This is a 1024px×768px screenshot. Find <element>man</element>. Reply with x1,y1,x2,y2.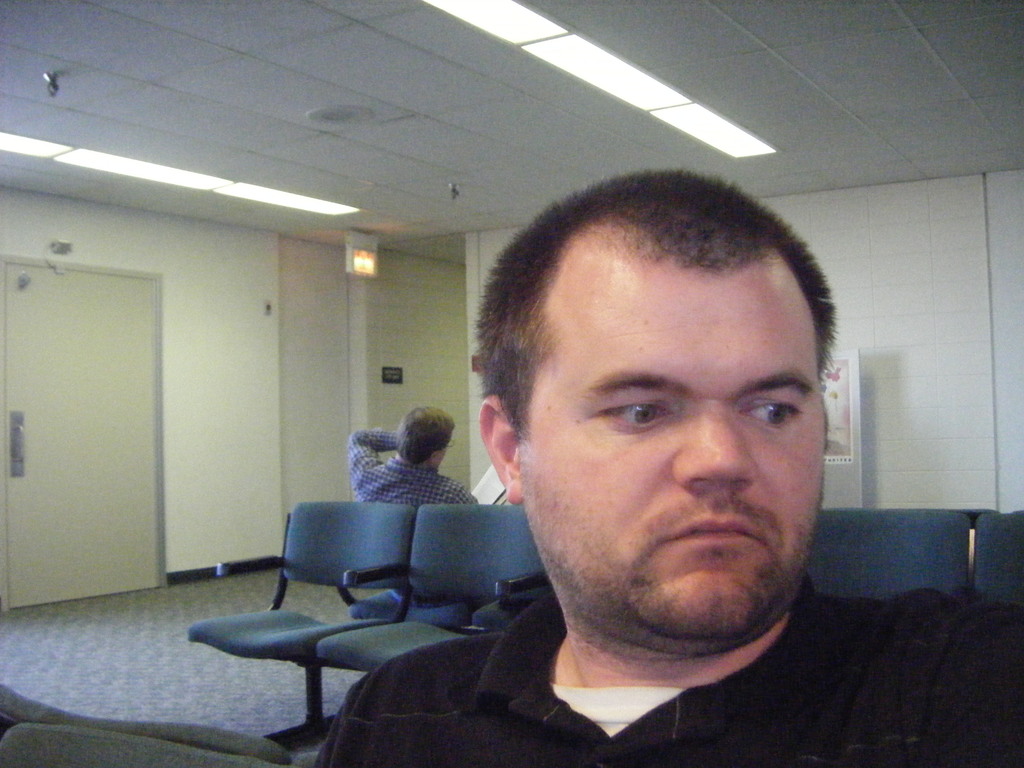
308,170,1023,767.
